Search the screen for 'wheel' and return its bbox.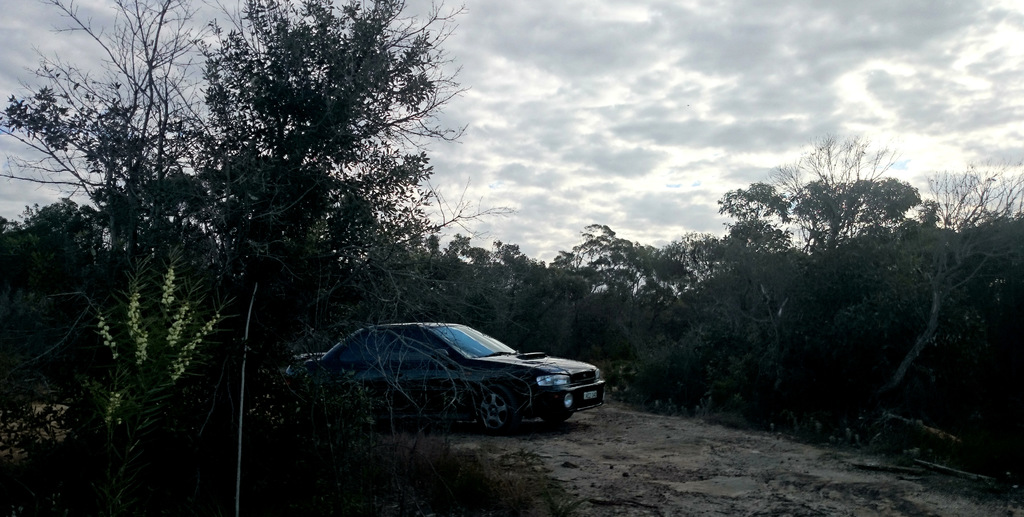
Found: detection(492, 394, 524, 420).
